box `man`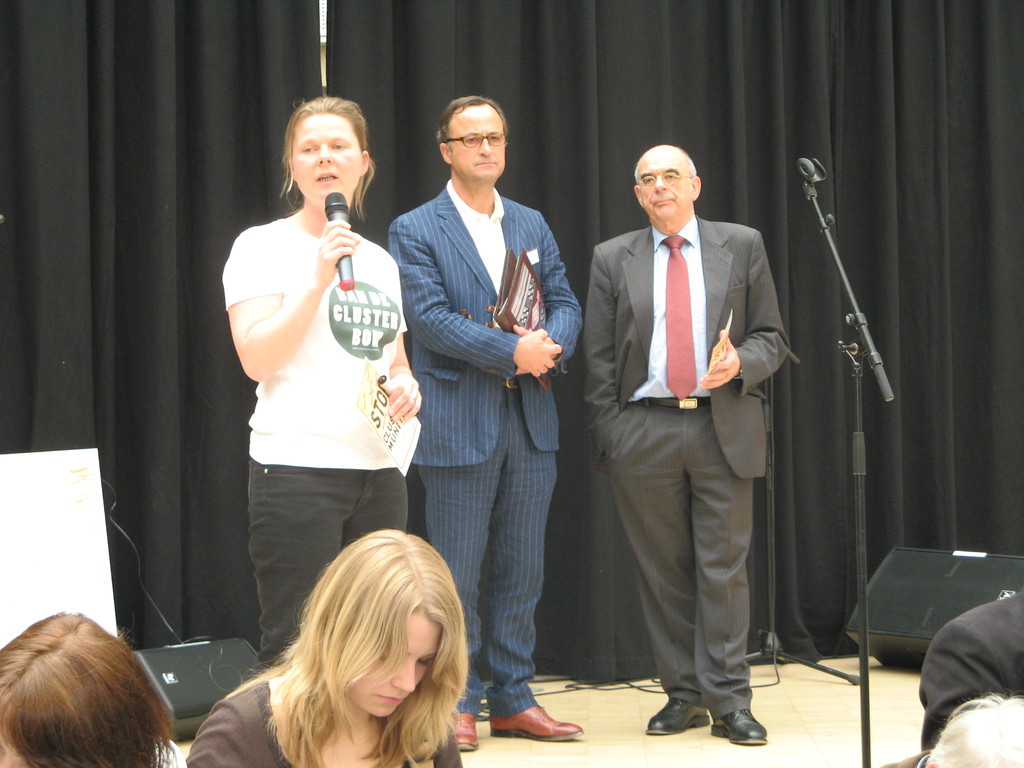
crop(387, 94, 586, 756)
